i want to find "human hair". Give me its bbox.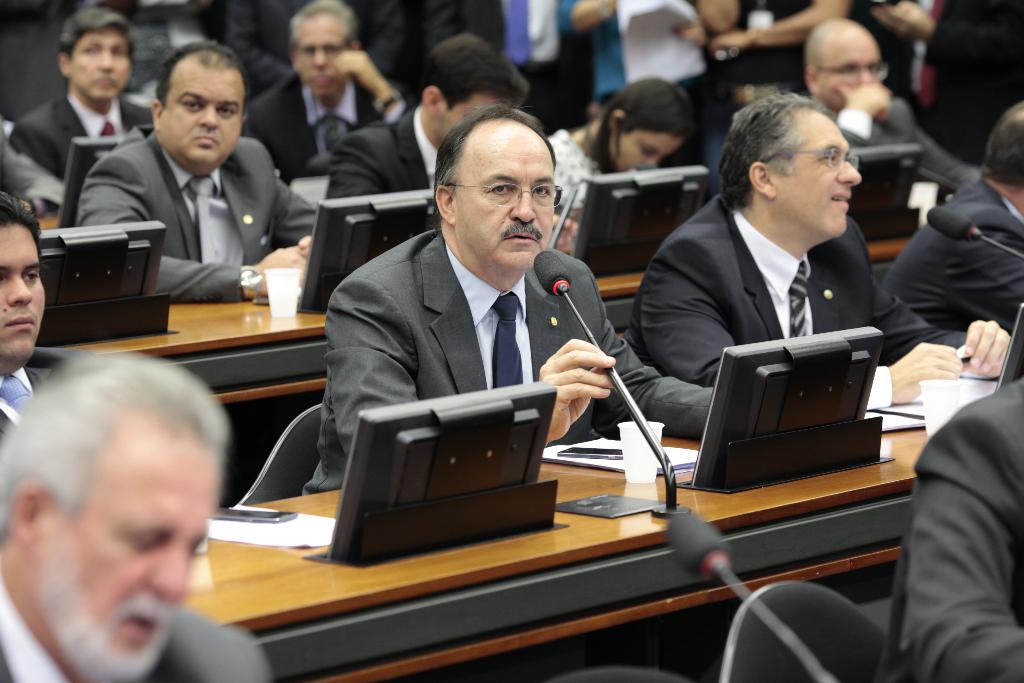
rect(0, 185, 51, 261).
